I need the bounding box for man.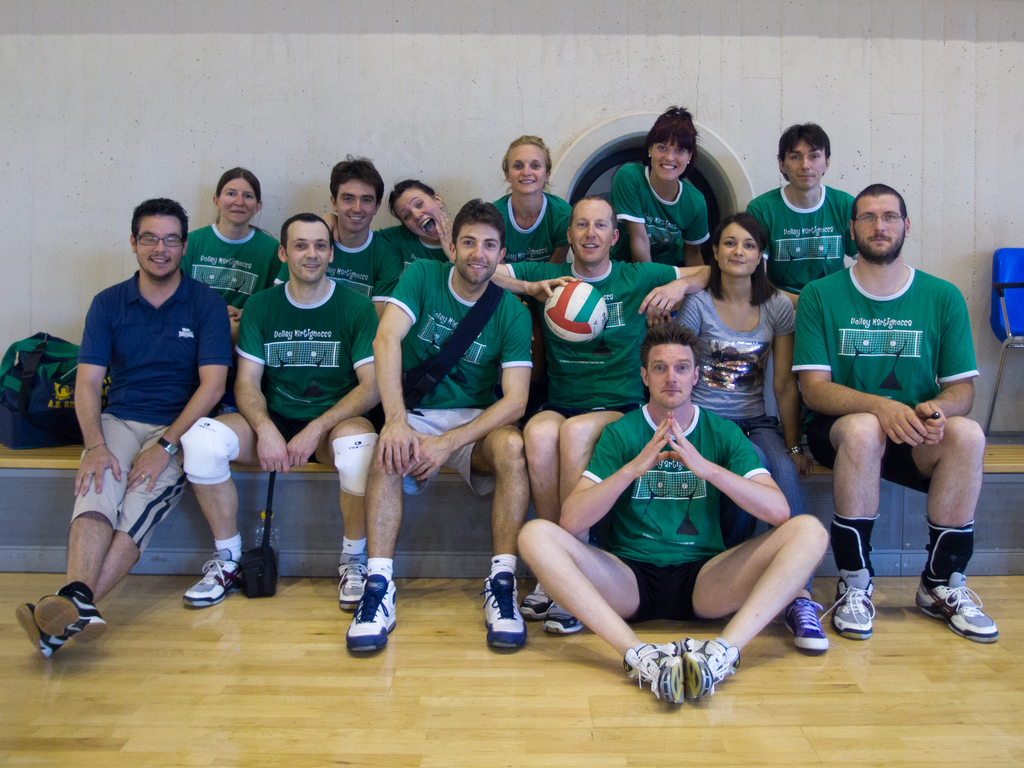
Here it is: bbox=(483, 197, 716, 636).
